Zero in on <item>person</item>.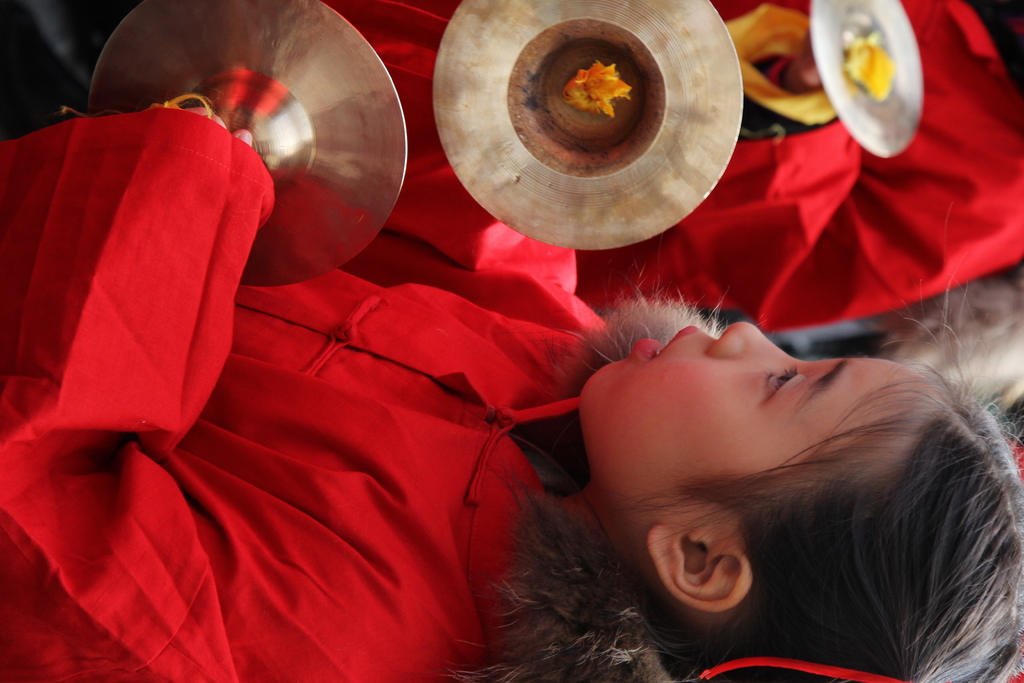
Zeroed in: l=0, t=89, r=1023, b=682.
